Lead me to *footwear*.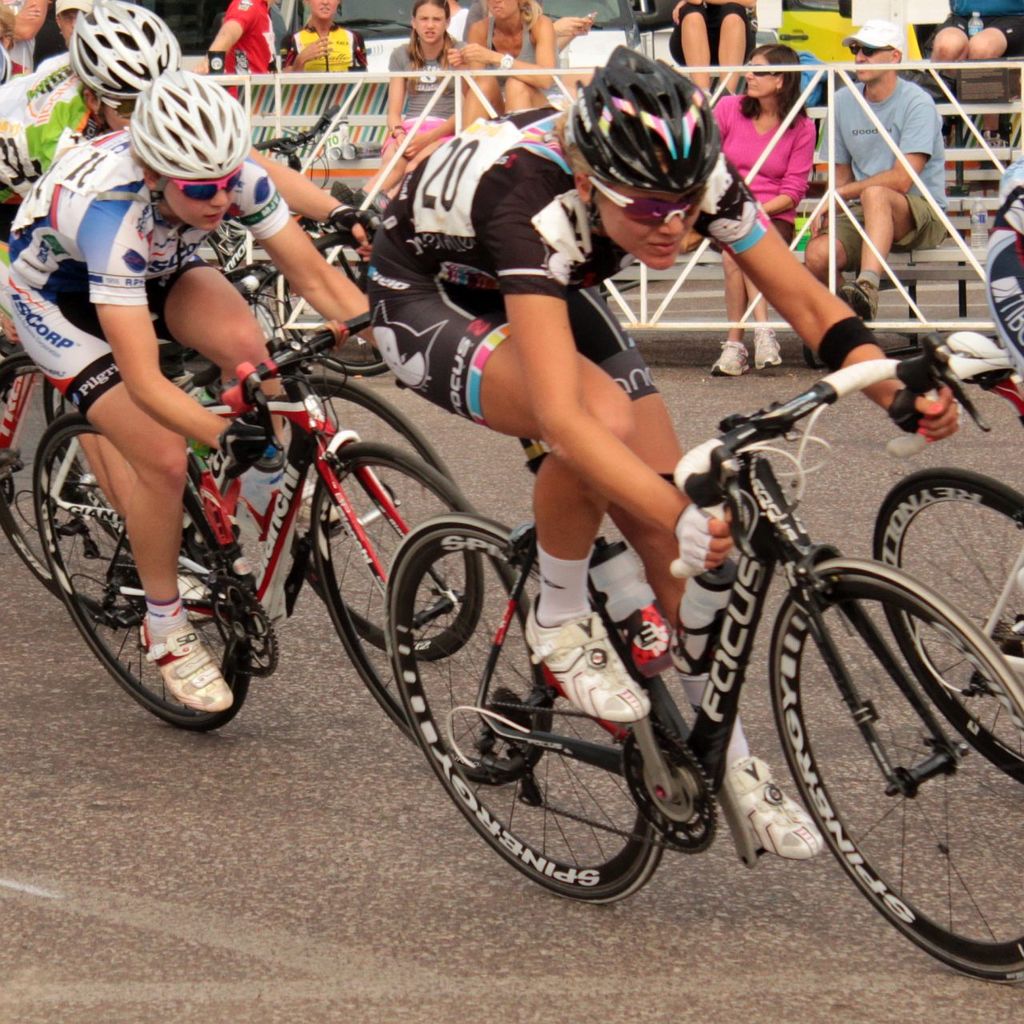
Lead to detection(730, 769, 837, 864).
